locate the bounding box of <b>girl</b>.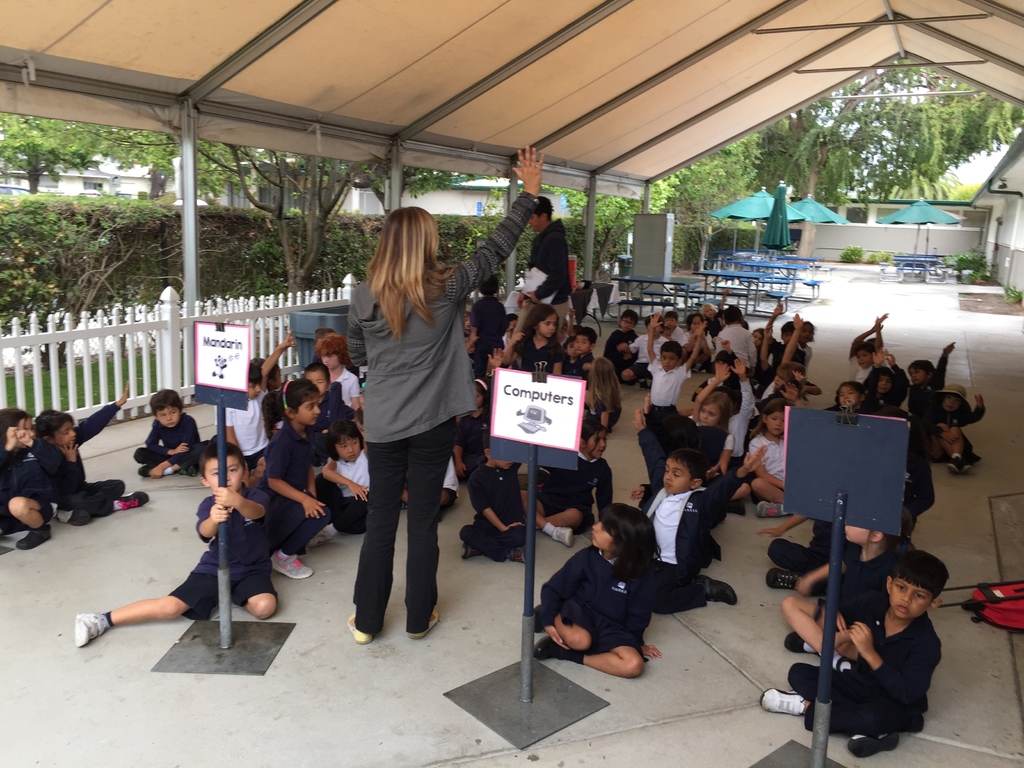
Bounding box: {"x1": 677, "y1": 314, "x2": 710, "y2": 369}.
